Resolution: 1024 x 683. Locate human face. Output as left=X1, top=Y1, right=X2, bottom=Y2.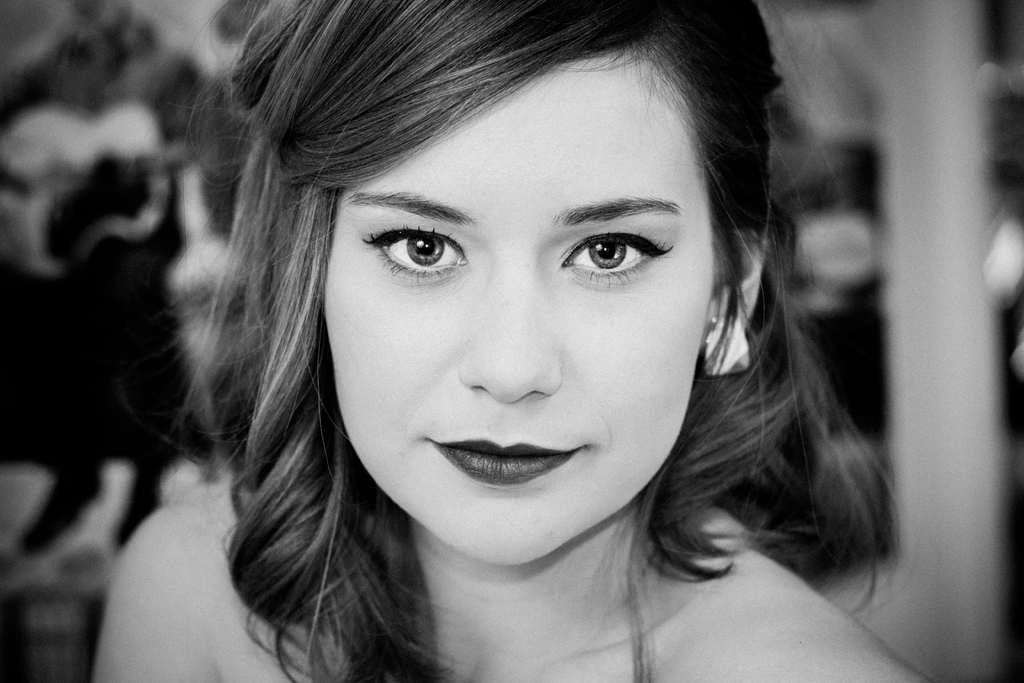
left=320, top=46, right=718, bottom=570.
